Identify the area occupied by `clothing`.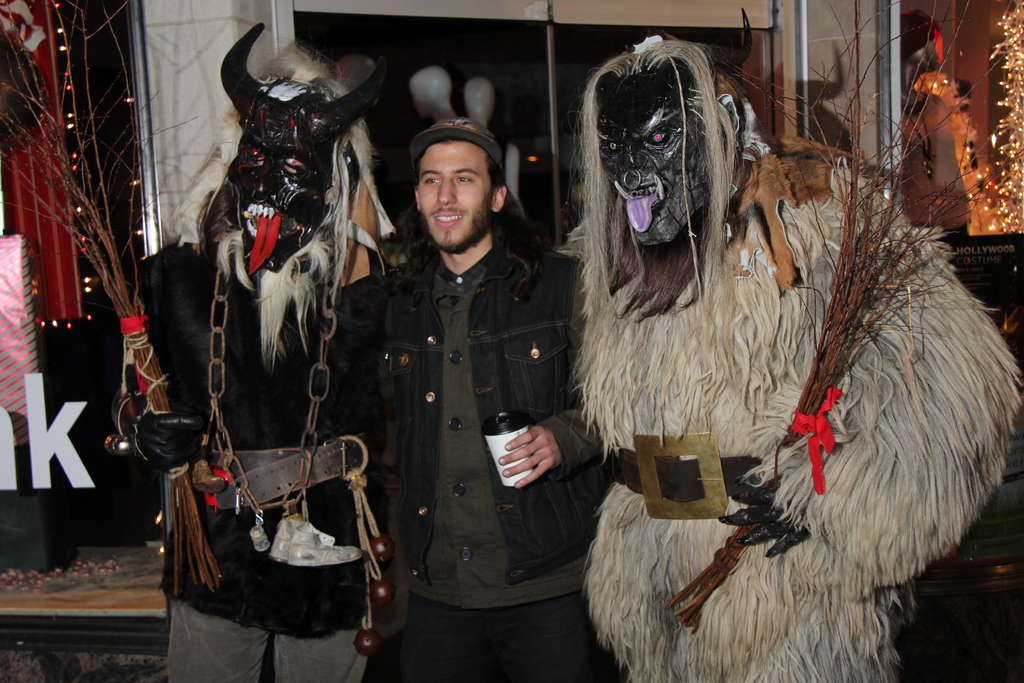
Area: (136,241,388,682).
